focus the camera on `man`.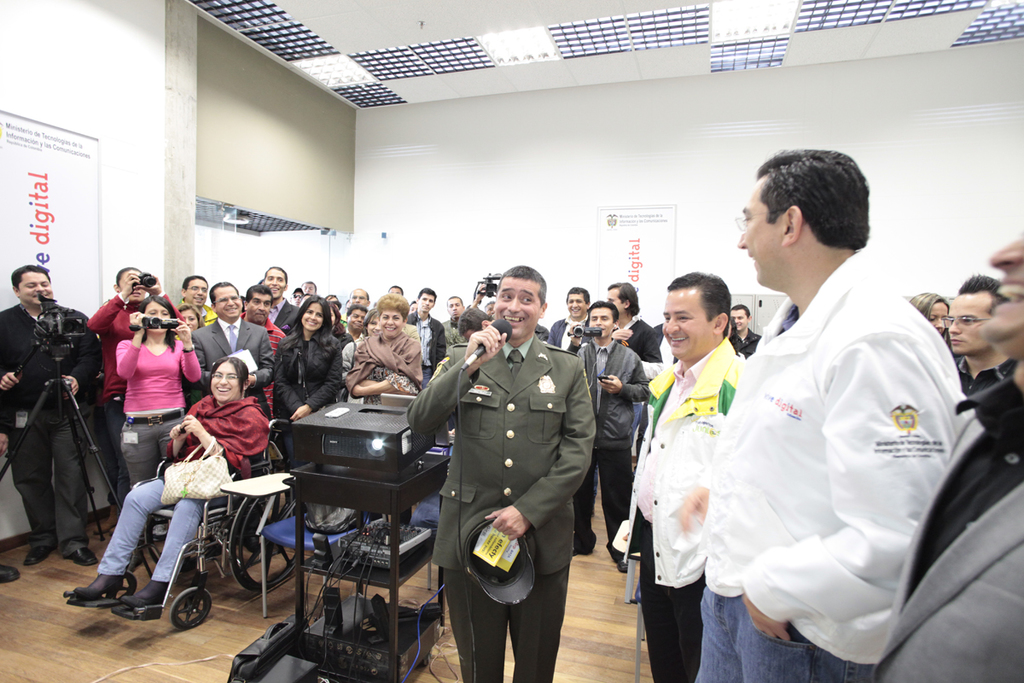
Focus region: 866:226:1023:682.
